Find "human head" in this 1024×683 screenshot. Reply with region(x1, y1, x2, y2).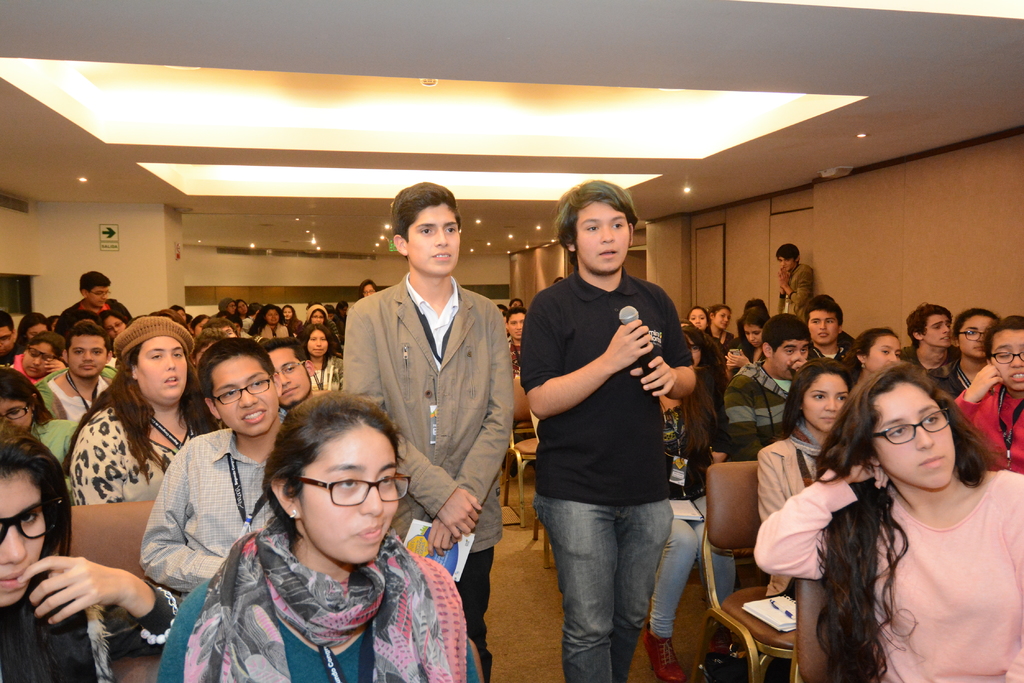
region(0, 436, 53, 607).
